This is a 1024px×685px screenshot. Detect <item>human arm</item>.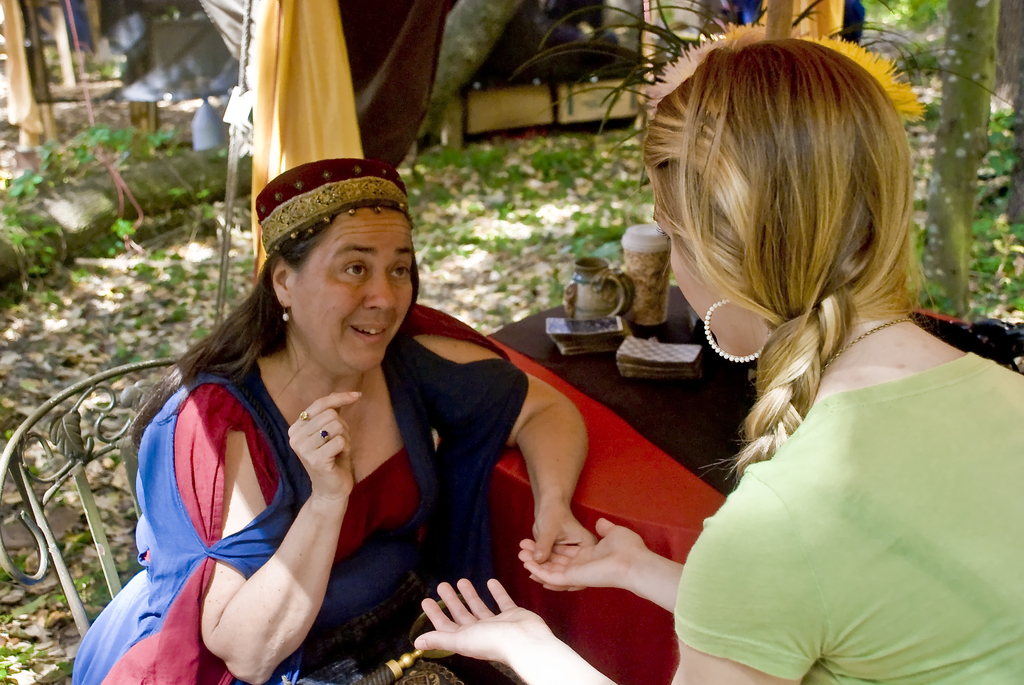
[x1=488, y1=359, x2=586, y2=601].
